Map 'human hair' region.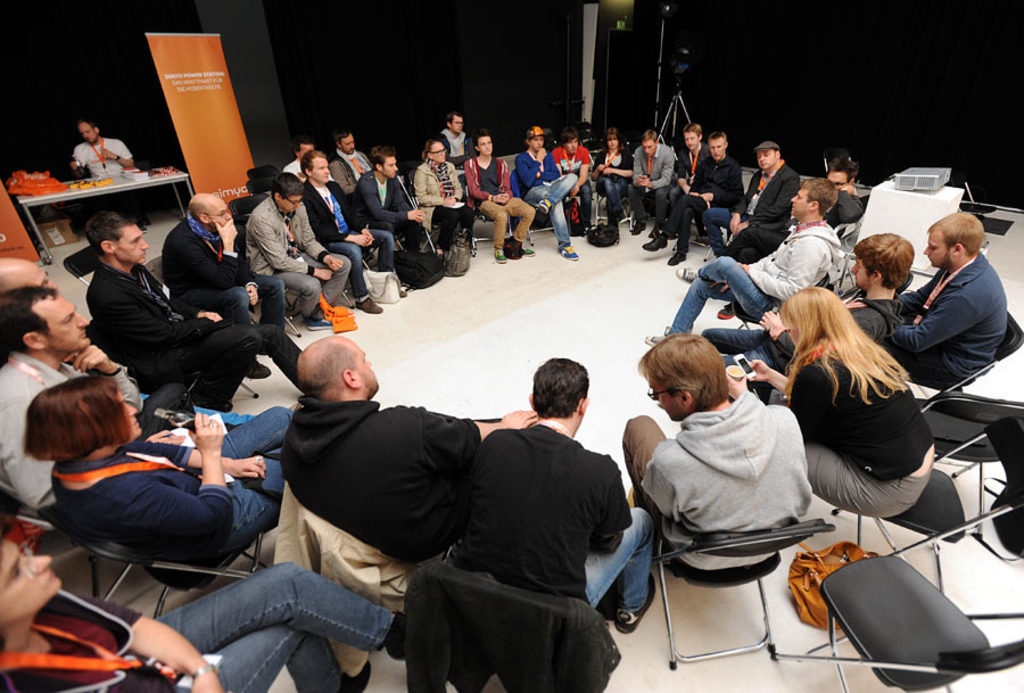
Mapped to <bbox>526, 357, 594, 436</bbox>.
